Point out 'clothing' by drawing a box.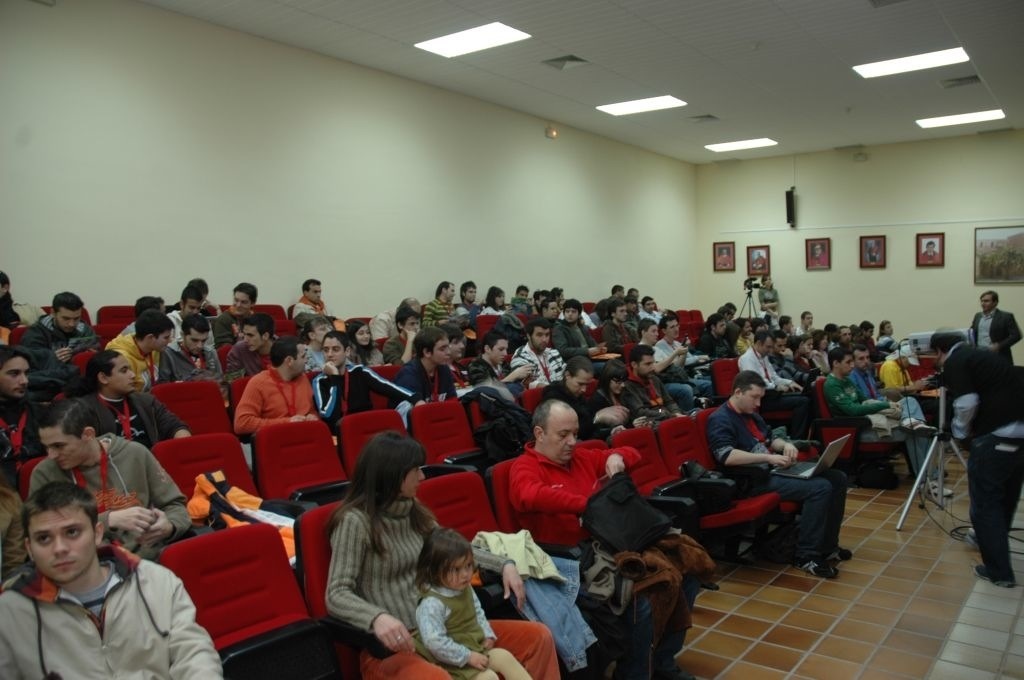
298:341:328:380.
